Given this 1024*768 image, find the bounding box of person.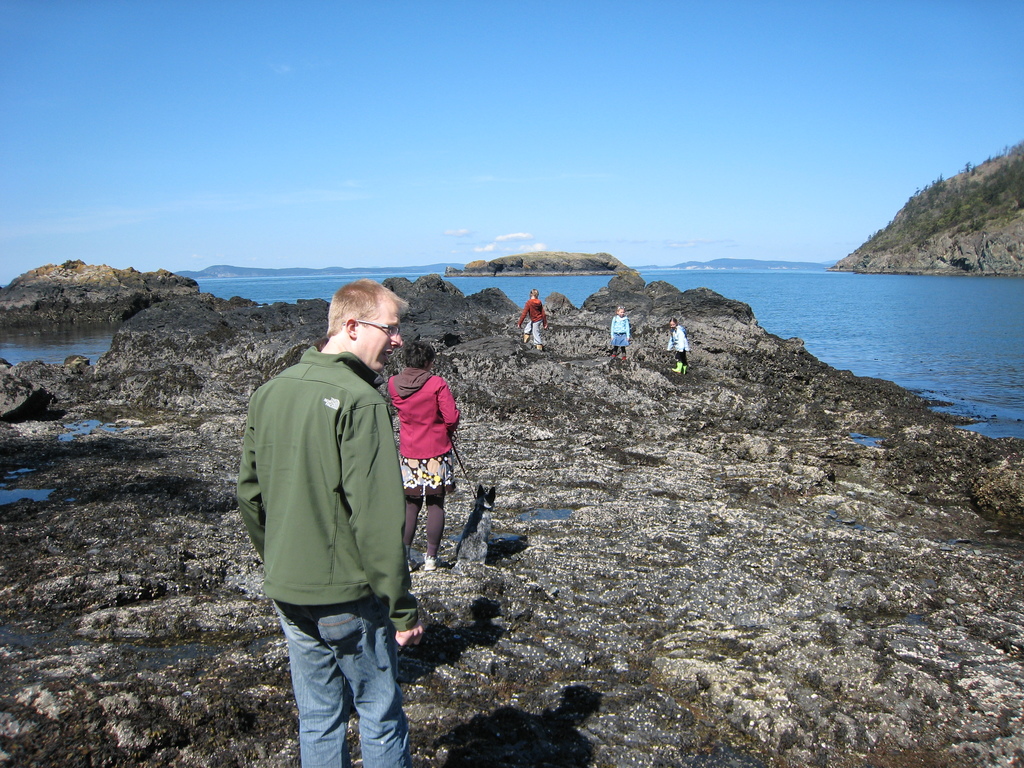
[662,319,691,374].
